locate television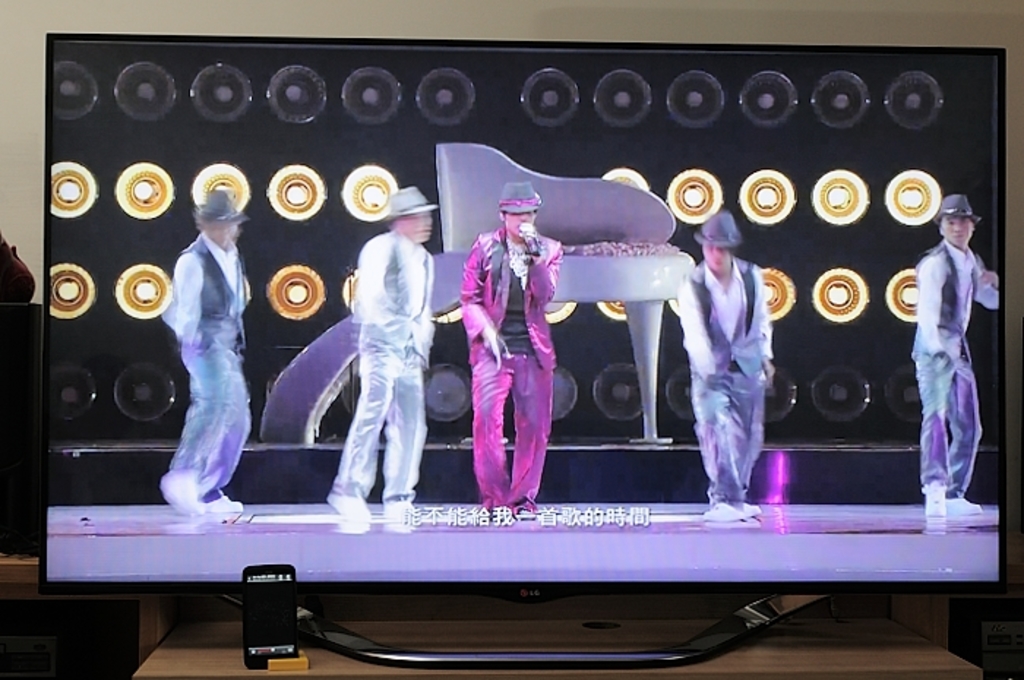
{"left": 34, "top": 31, "right": 1023, "bottom": 676}
